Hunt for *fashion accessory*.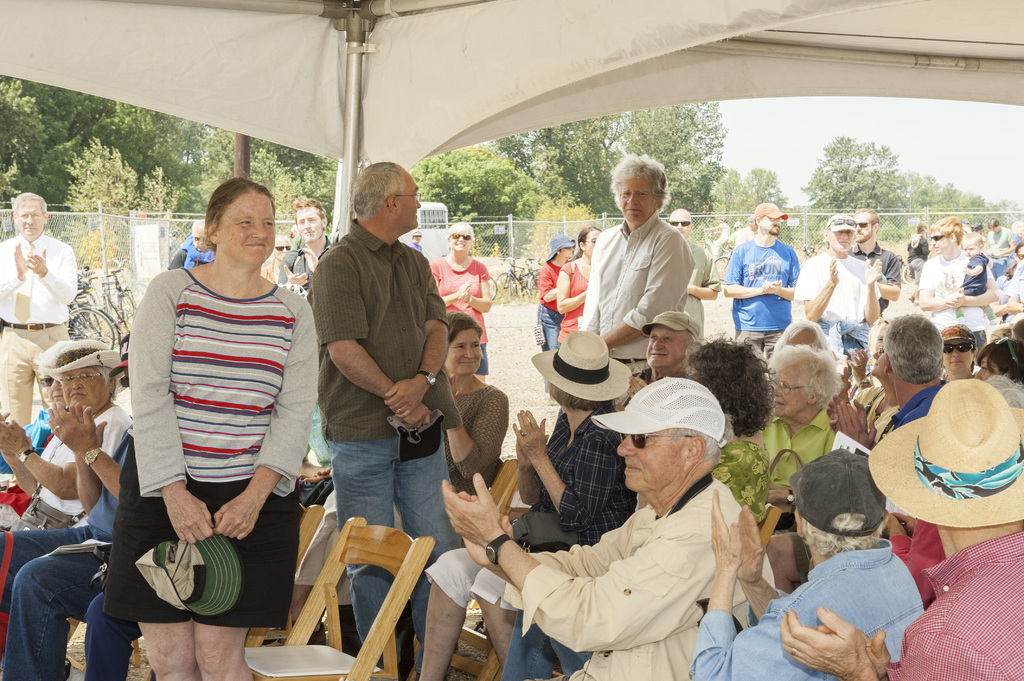
Hunted down at crop(20, 445, 35, 461).
